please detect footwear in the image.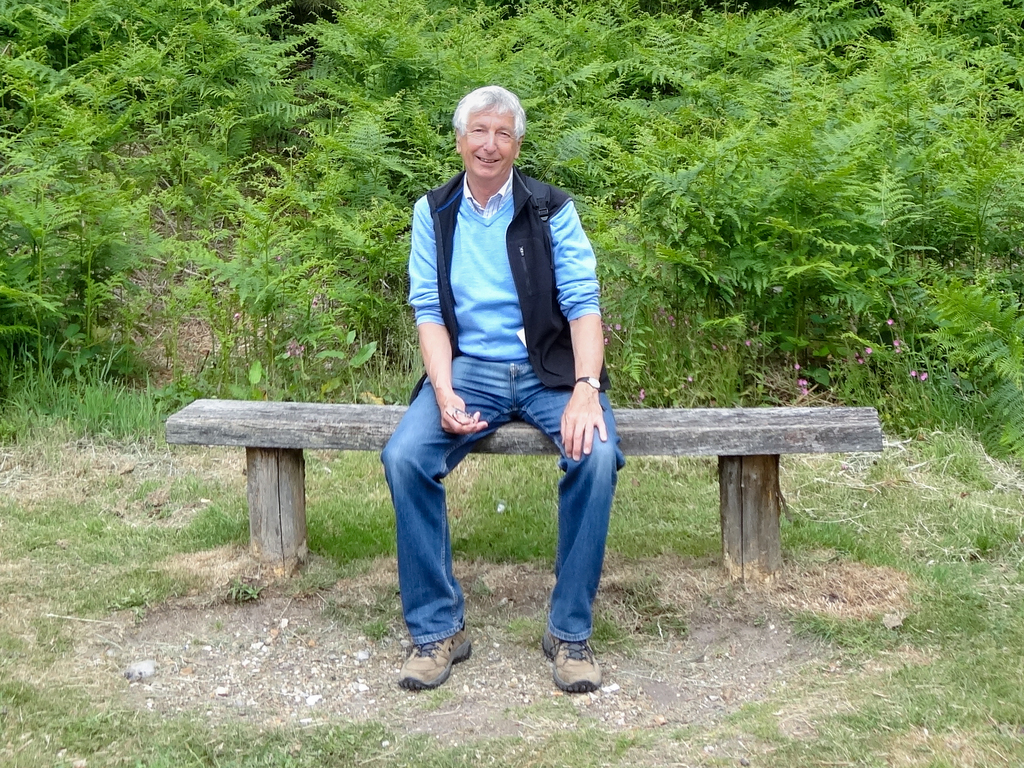
pyautogui.locateOnScreen(535, 626, 604, 693).
